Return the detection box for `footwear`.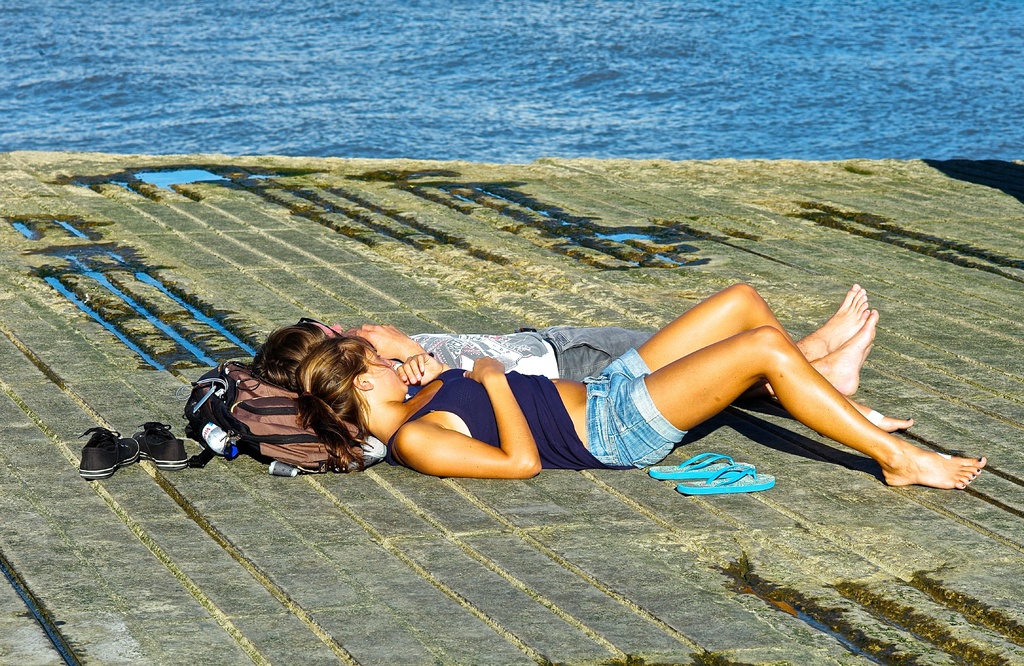
bbox(680, 461, 786, 497).
